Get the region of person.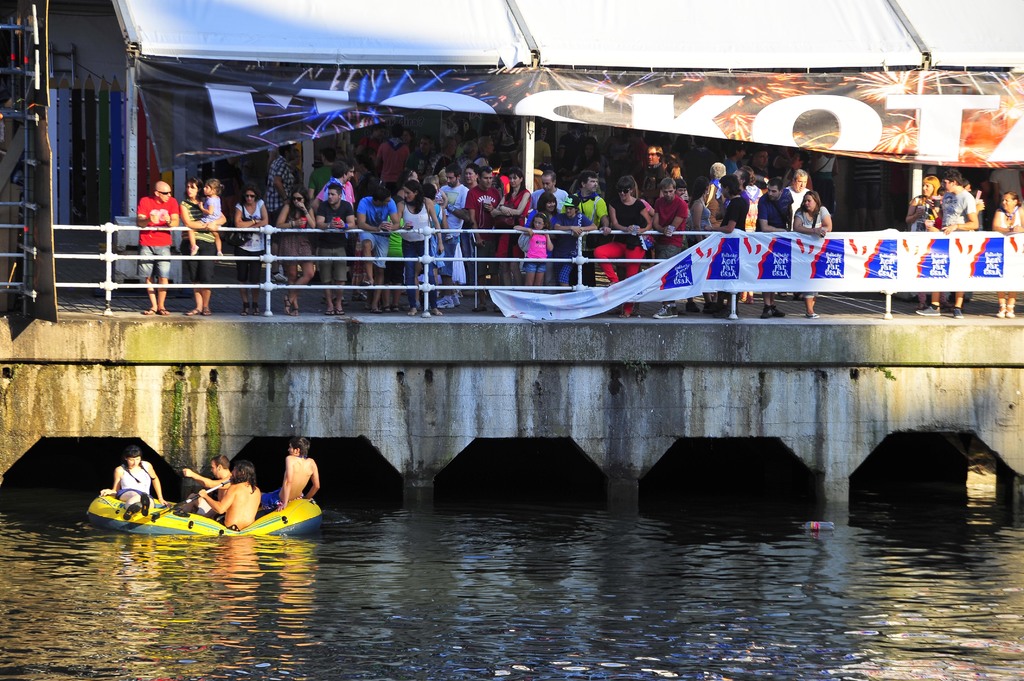
box=[784, 138, 801, 182].
